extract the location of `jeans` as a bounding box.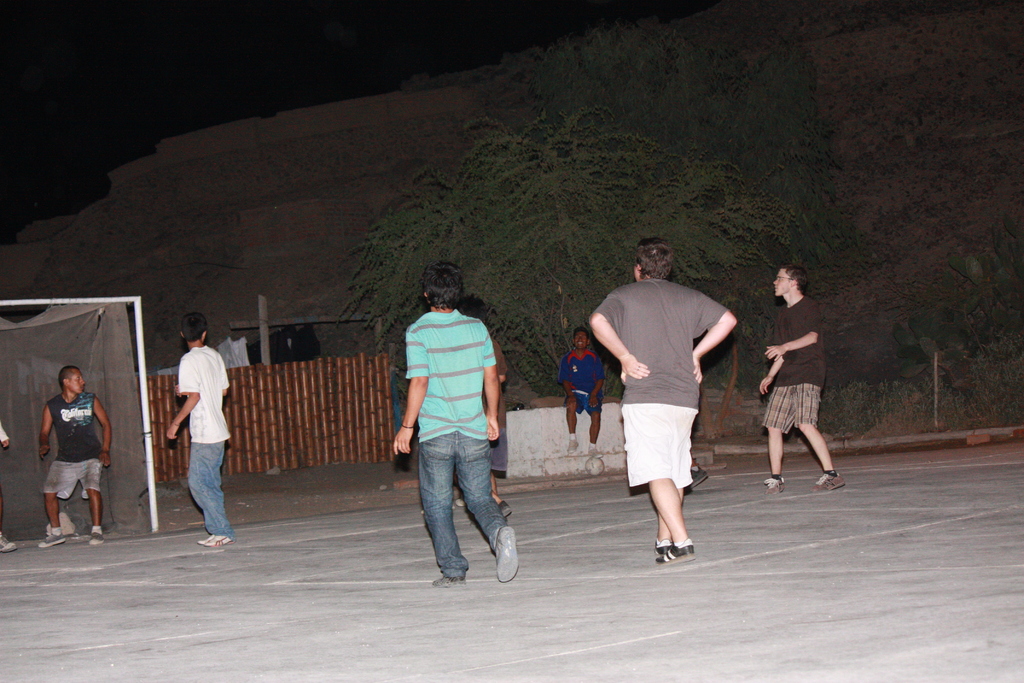
left=407, top=409, right=515, bottom=593.
